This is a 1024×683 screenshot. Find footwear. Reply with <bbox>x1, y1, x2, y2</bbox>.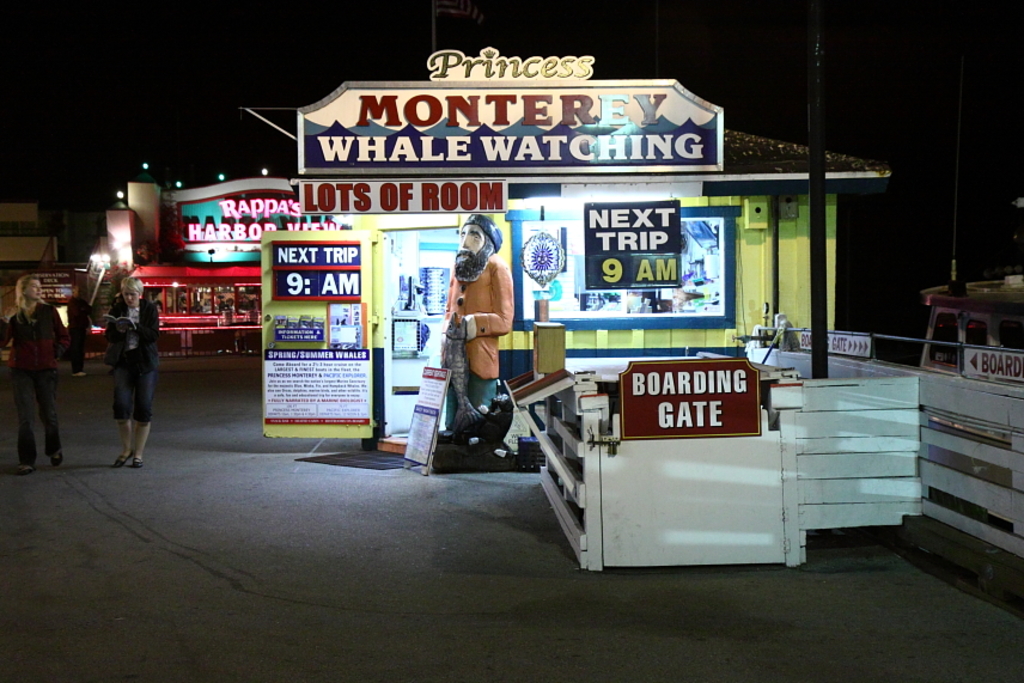
<bbox>112, 457, 130, 471</bbox>.
